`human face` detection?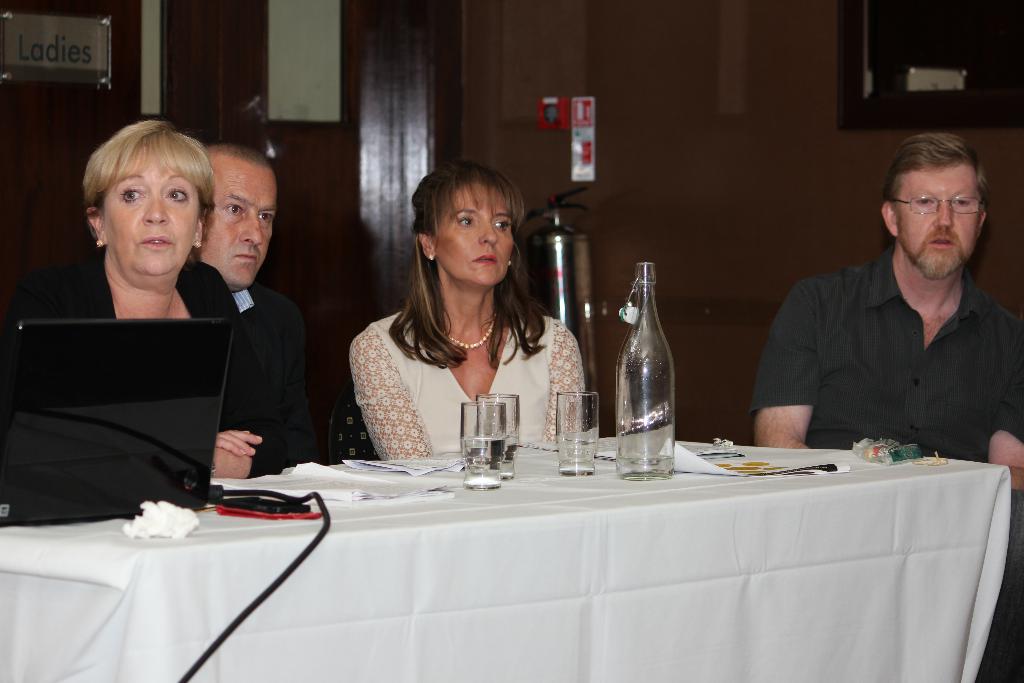
region(202, 157, 282, 282)
